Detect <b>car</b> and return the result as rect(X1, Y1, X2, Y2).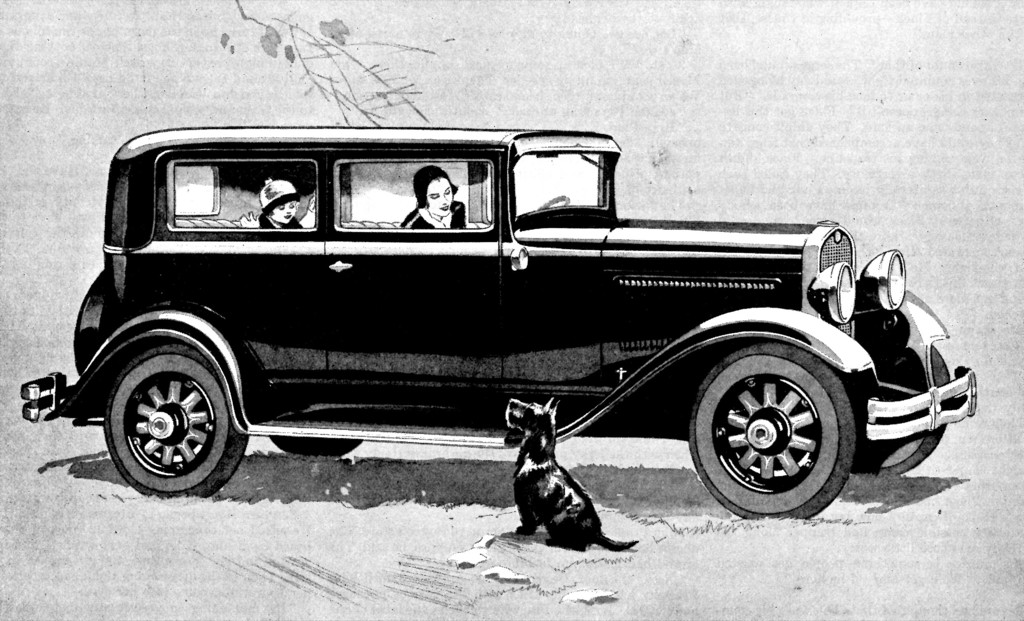
rect(20, 129, 984, 526).
